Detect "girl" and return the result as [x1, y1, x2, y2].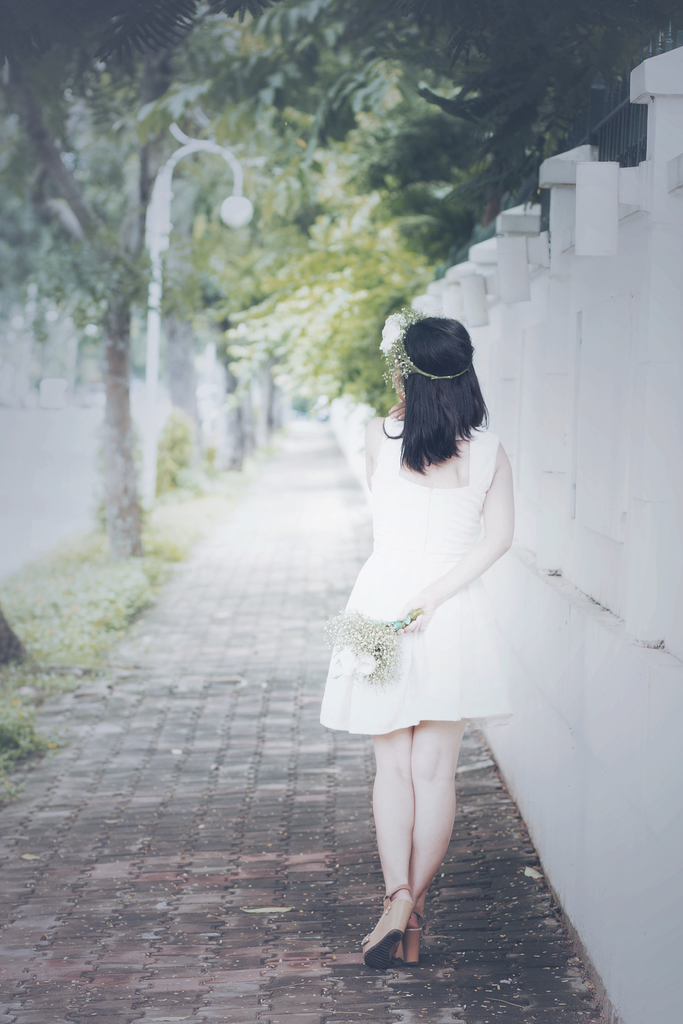
[315, 316, 525, 967].
